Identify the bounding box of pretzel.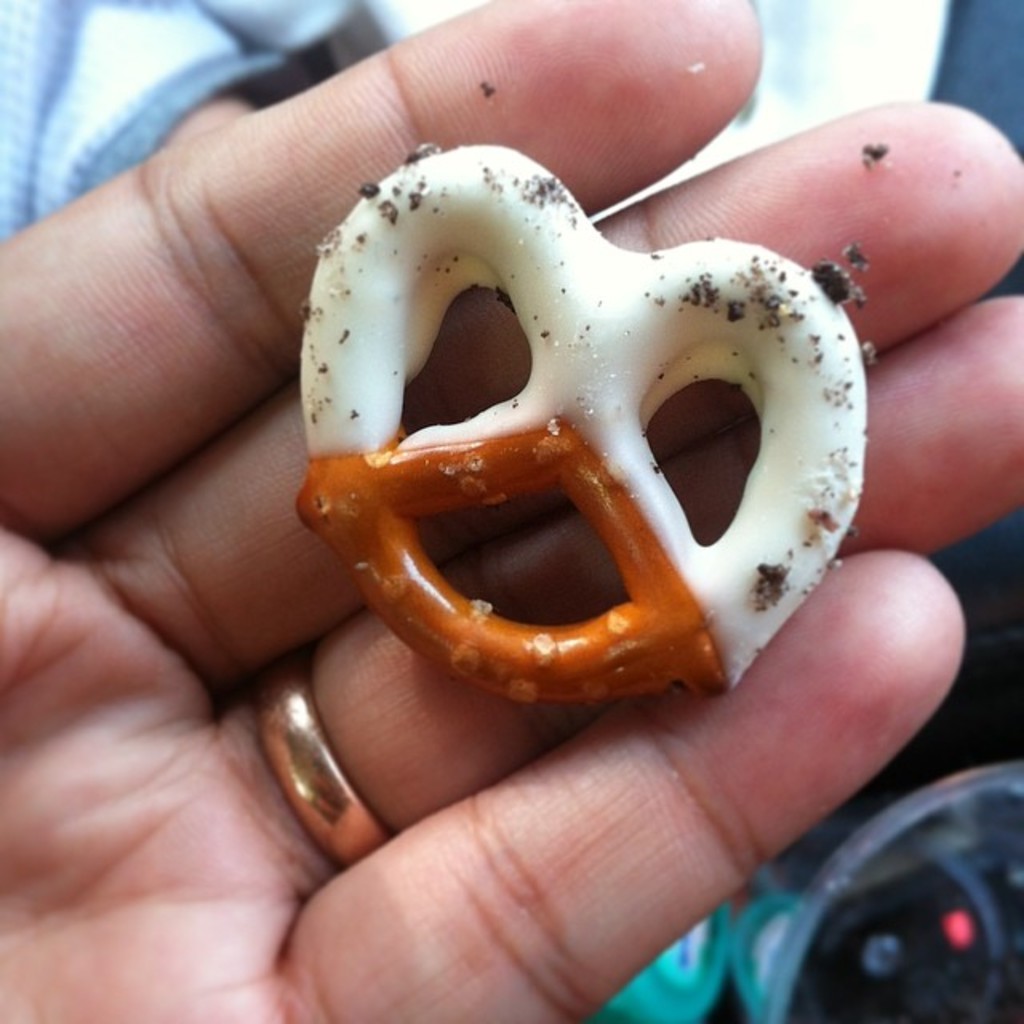
{"left": 296, "top": 142, "right": 877, "bottom": 704}.
